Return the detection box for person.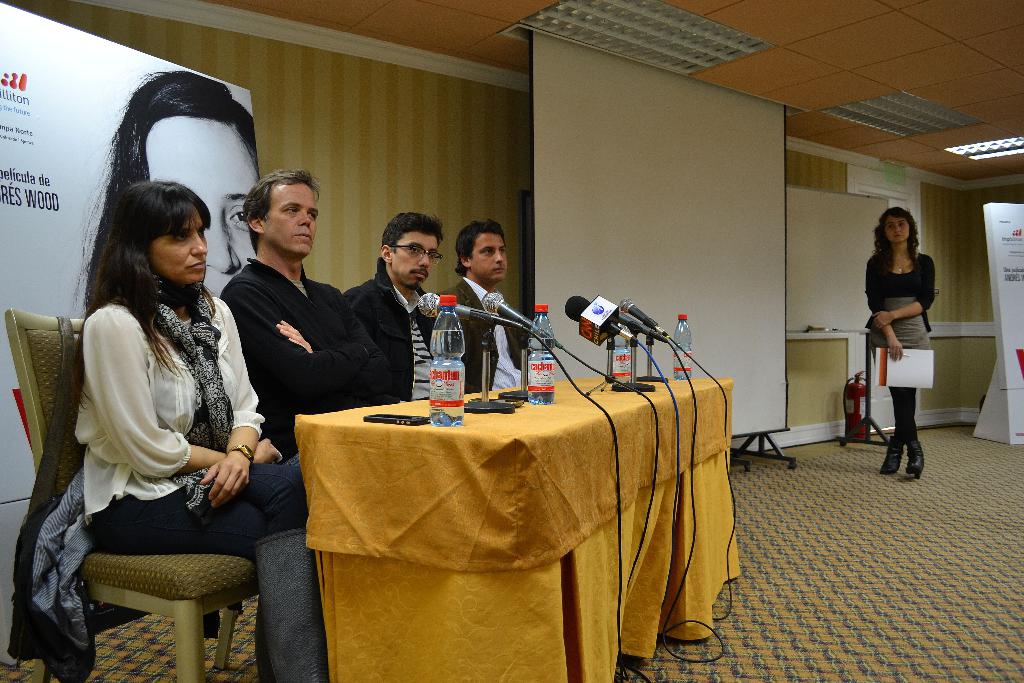
select_region(866, 205, 935, 478).
